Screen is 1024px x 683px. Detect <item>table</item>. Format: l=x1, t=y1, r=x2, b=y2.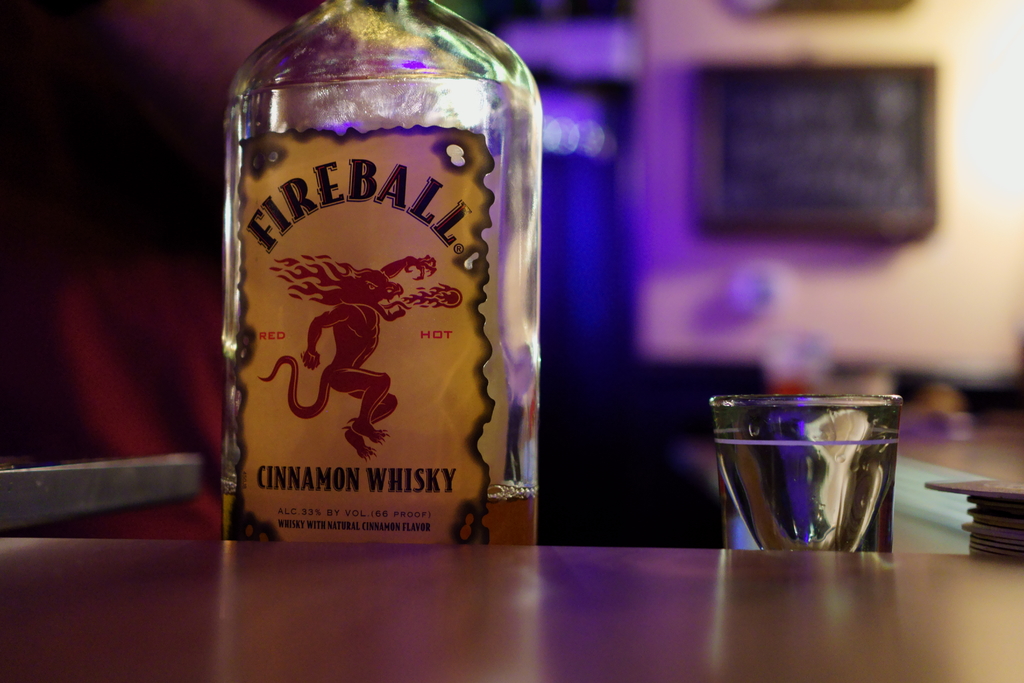
l=0, t=552, r=1023, b=682.
